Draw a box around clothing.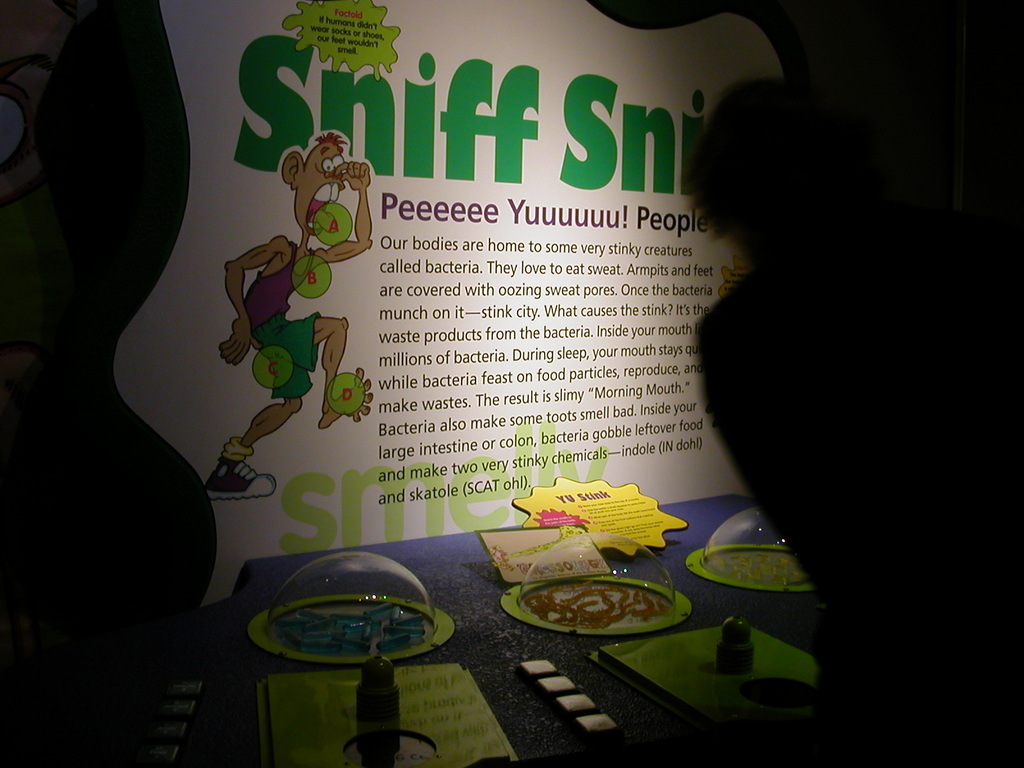
241 232 318 406.
